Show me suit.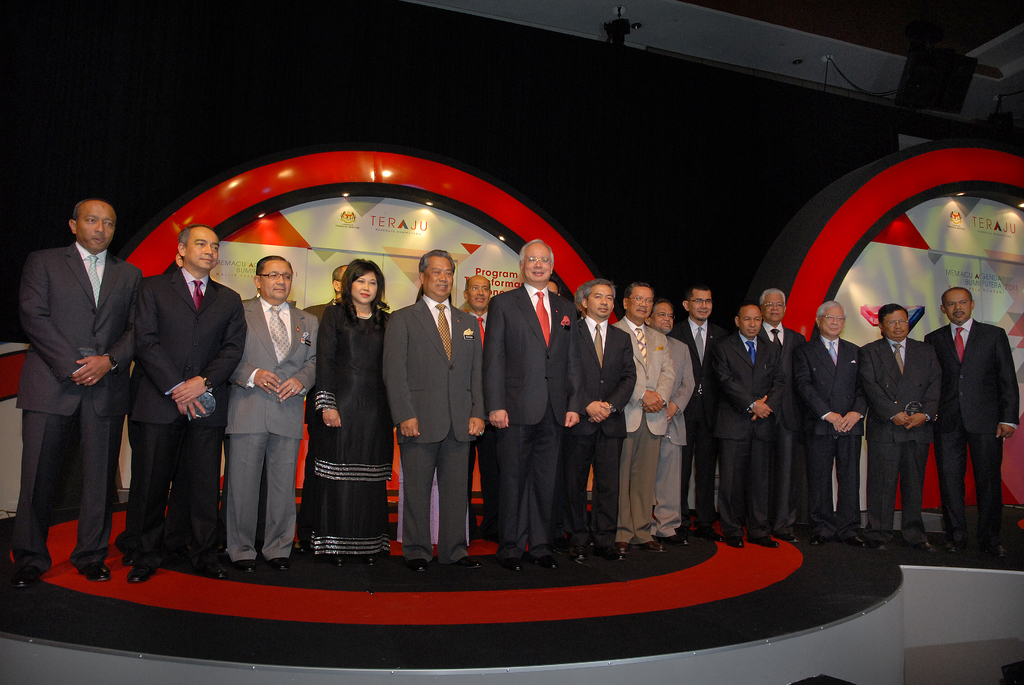
suit is here: select_region(915, 313, 1023, 538).
